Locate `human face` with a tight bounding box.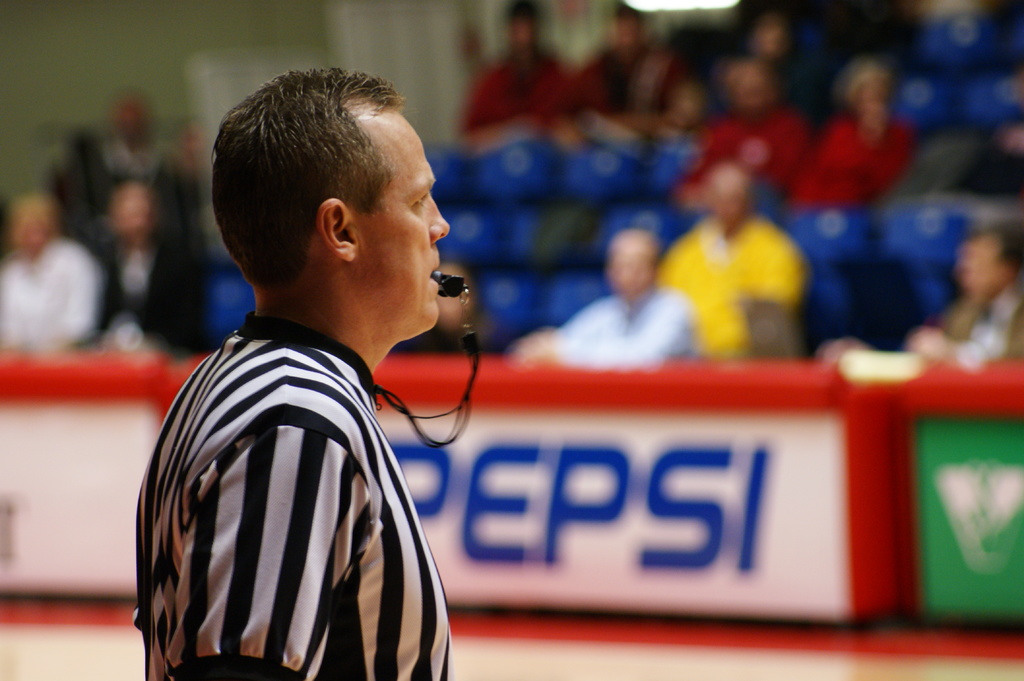
{"left": 433, "top": 264, "right": 466, "bottom": 321}.
